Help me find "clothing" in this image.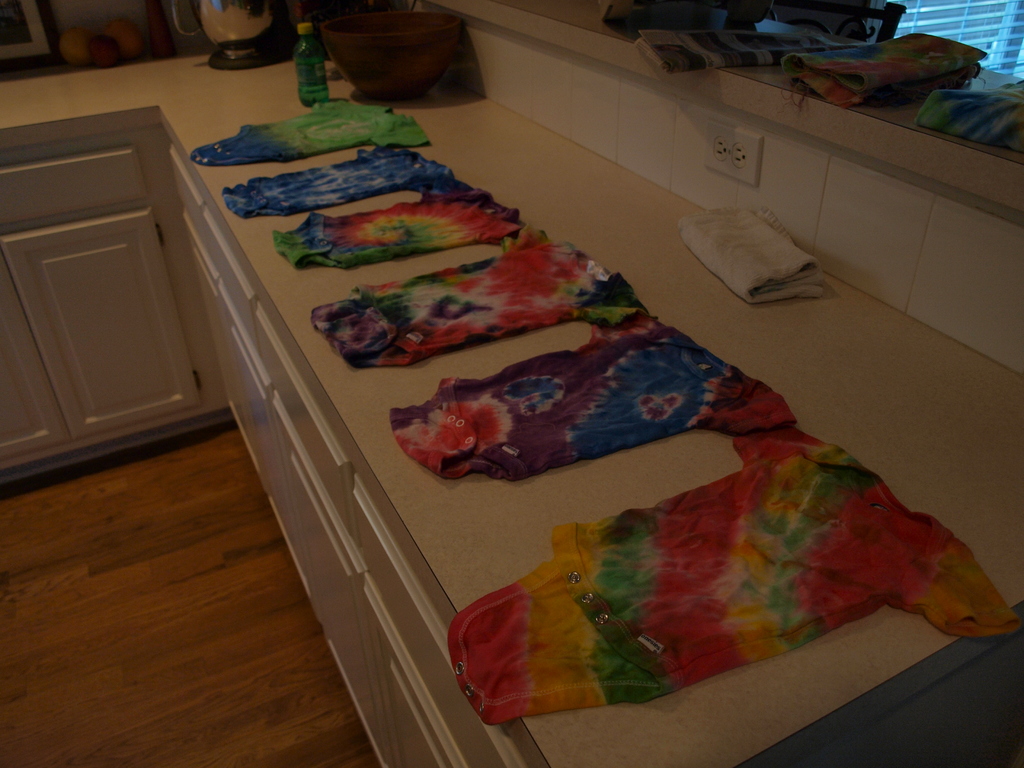
Found it: <box>230,137,404,196</box>.
